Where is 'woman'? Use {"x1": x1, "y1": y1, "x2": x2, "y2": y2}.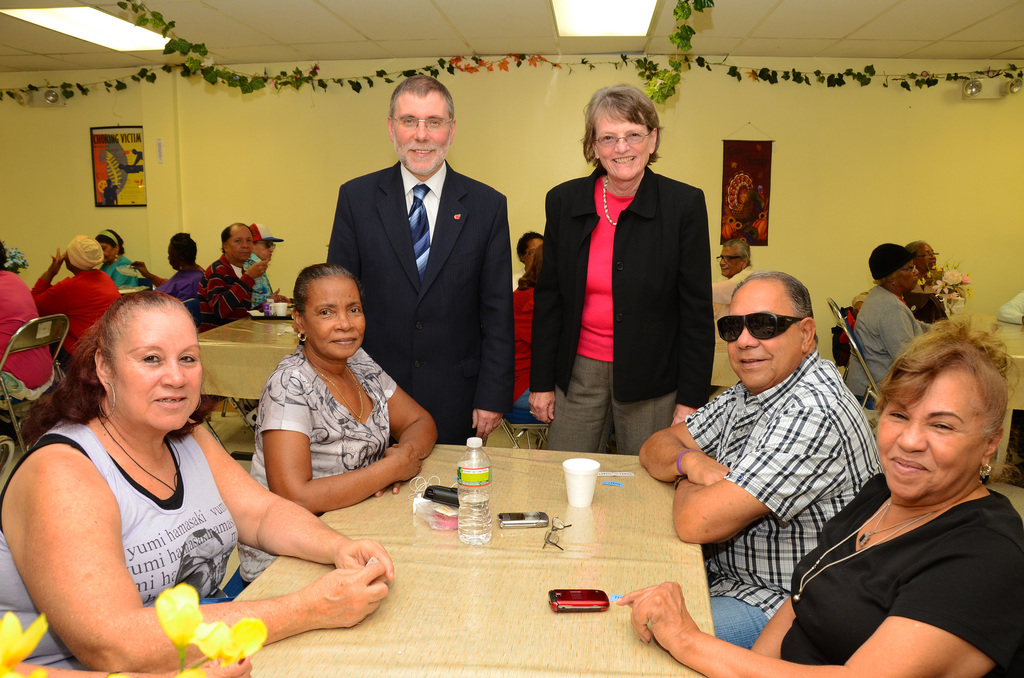
{"x1": 238, "y1": 219, "x2": 275, "y2": 306}.
